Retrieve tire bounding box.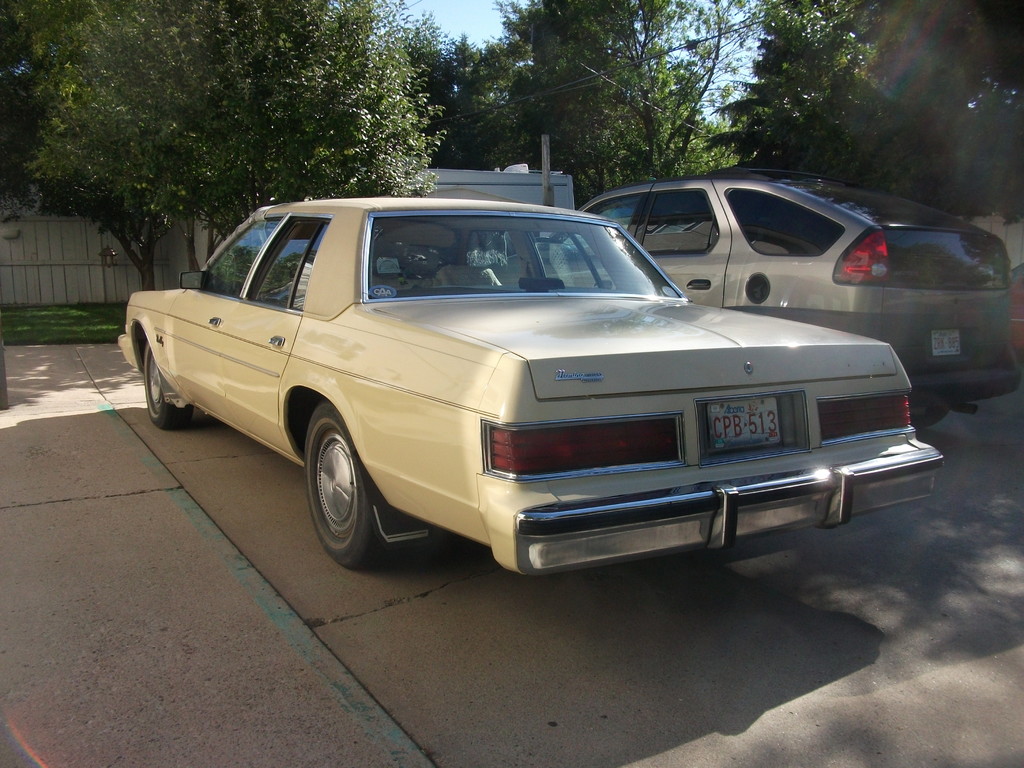
Bounding box: (left=145, top=345, right=193, bottom=429).
